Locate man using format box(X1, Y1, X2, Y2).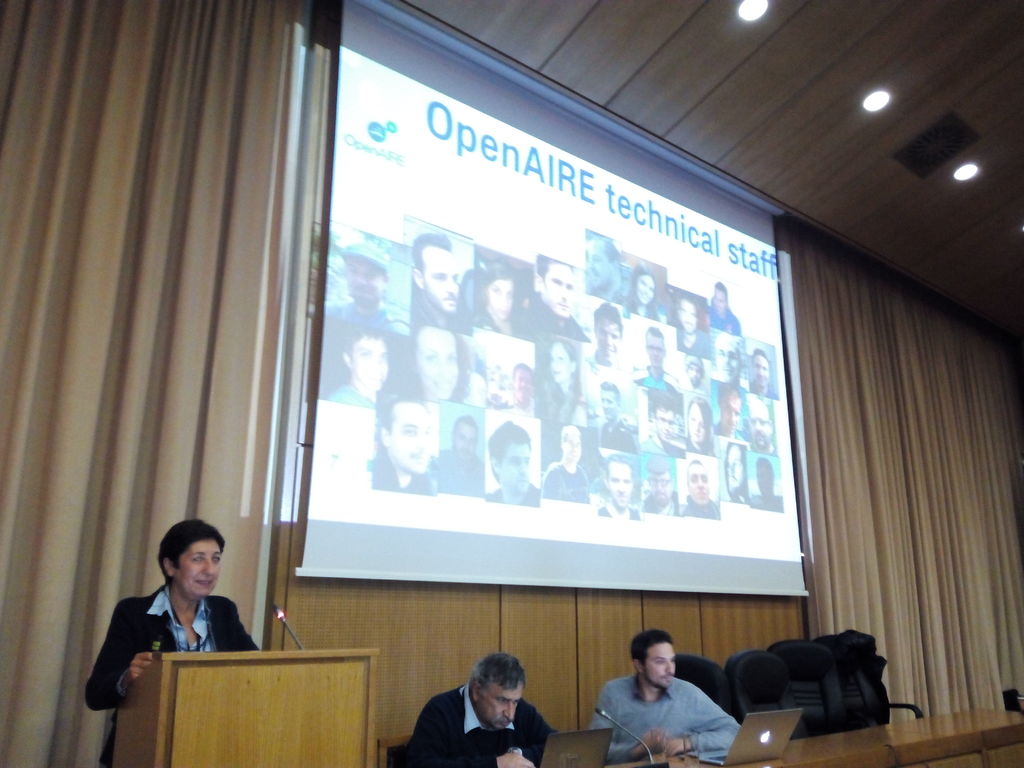
box(629, 324, 675, 390).
